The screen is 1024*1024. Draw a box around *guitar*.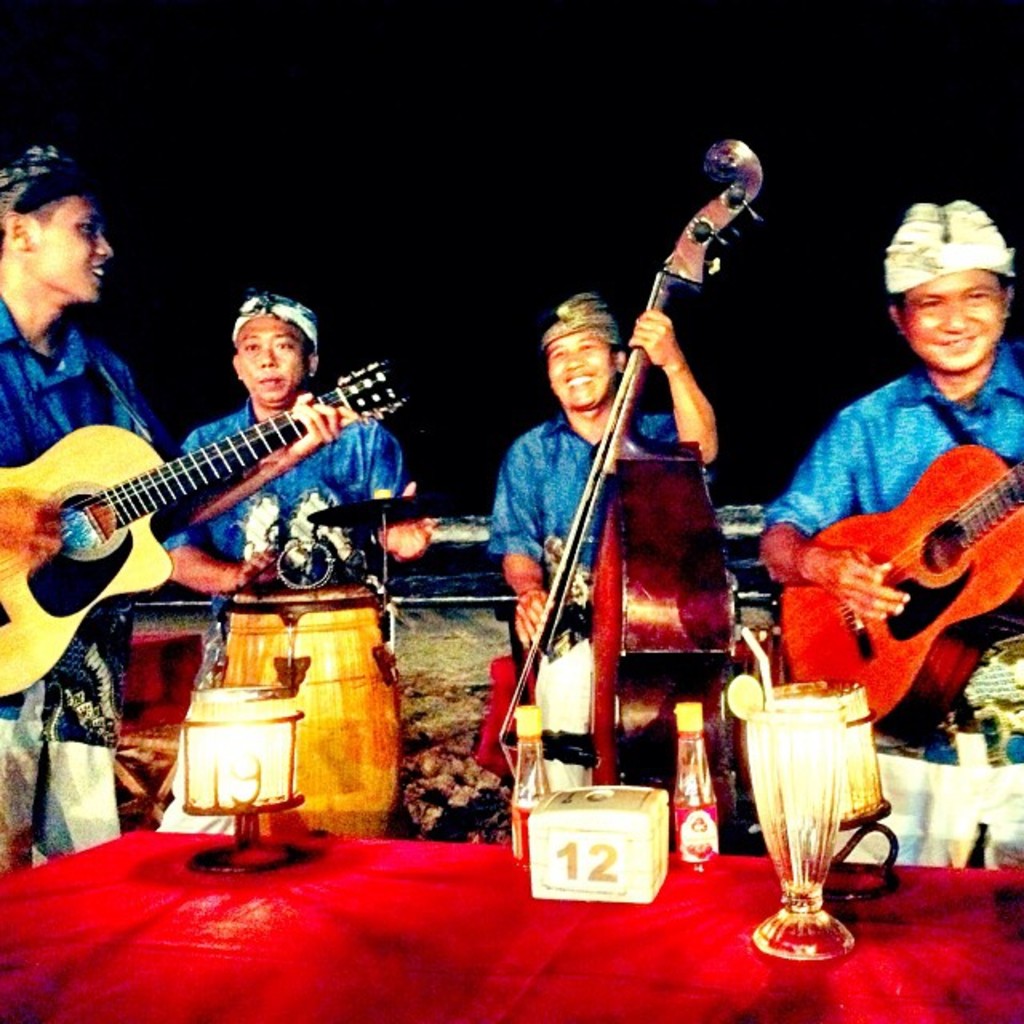
rect(0, 350, 435, 730).
